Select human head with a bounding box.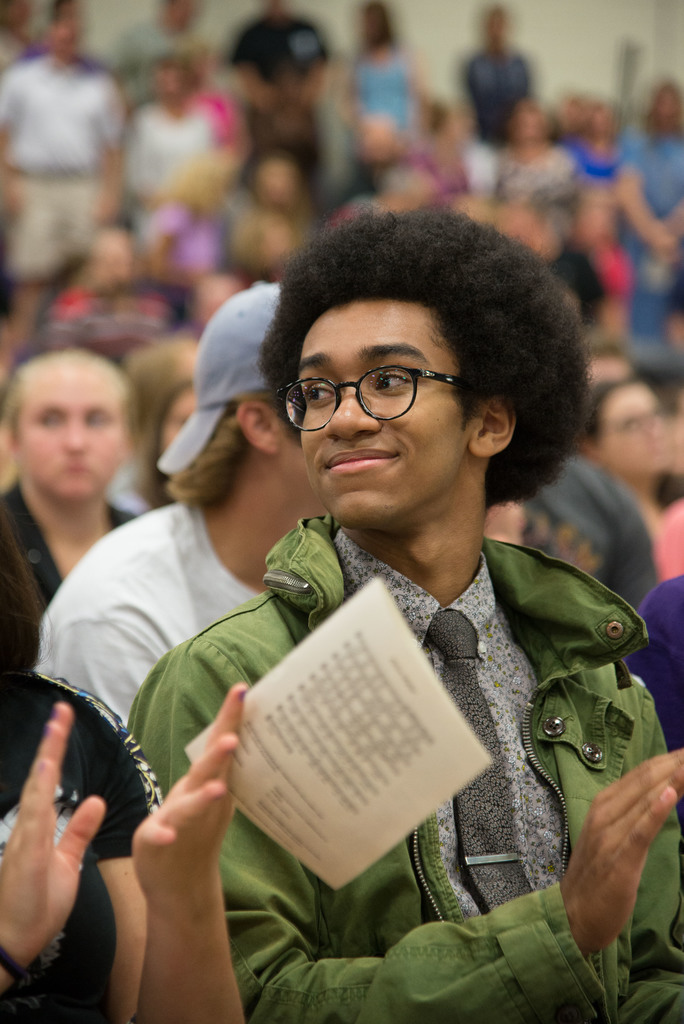
rect(298, 204, 521, 532).
